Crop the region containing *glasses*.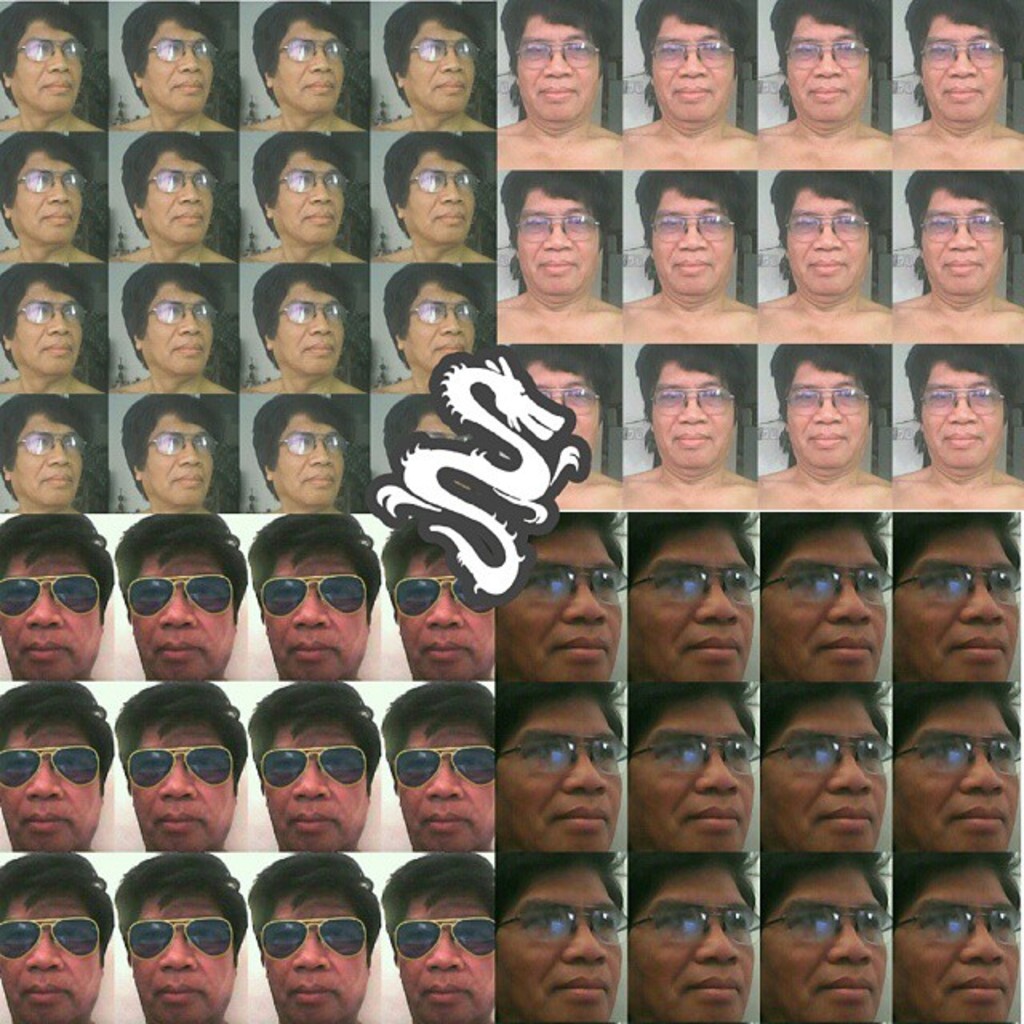
Crop region: [left=517, top=218, right=595, bottom=243].
